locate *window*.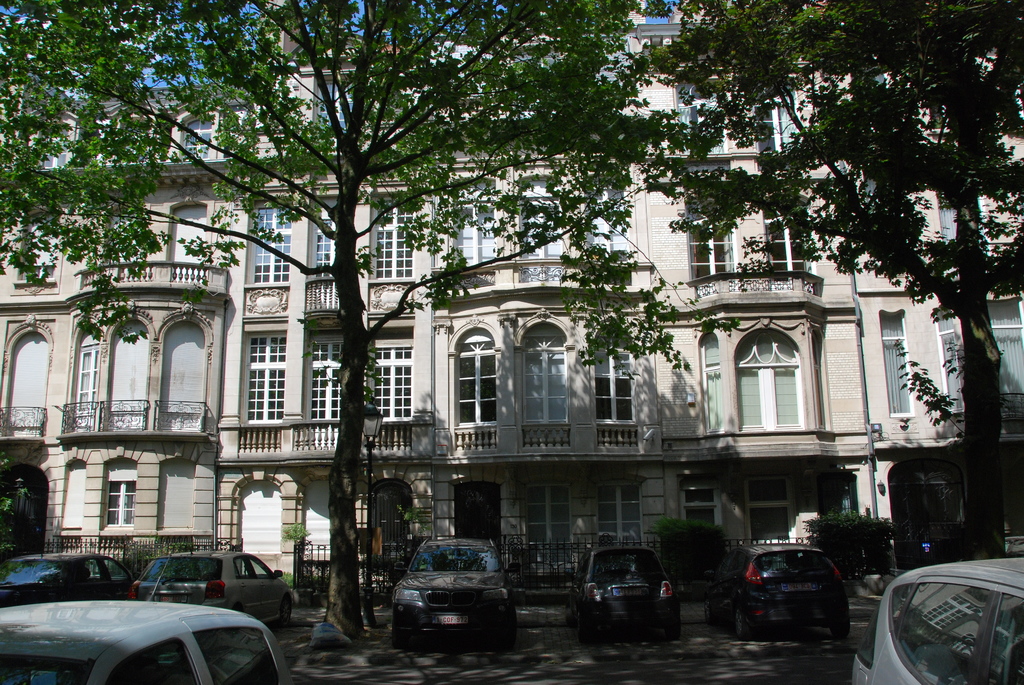
Bounding box: {"x1": 680, "y1": 474, "x2": 721, "y2": 523}.
